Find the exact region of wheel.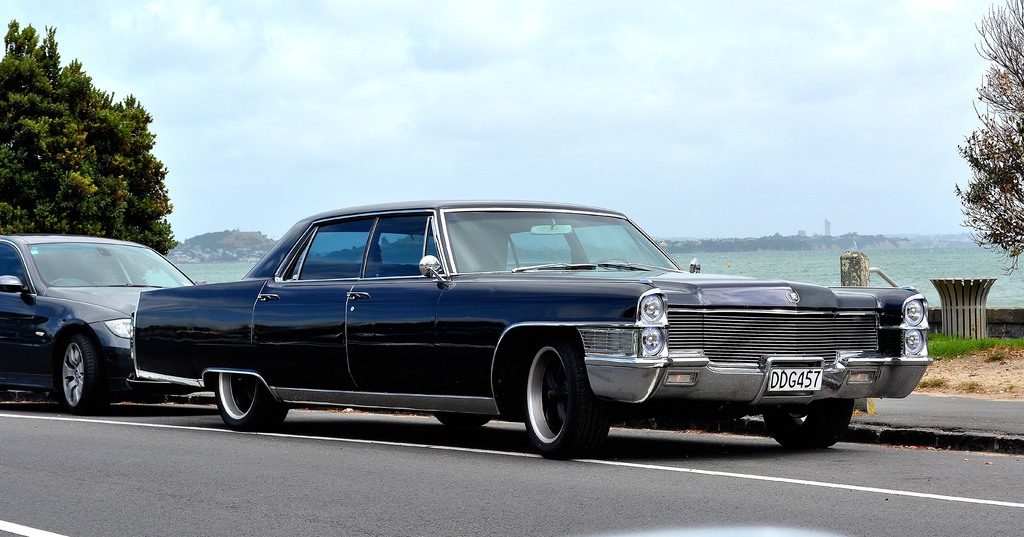
Exact region: crop(764, 396, 855, 453).
